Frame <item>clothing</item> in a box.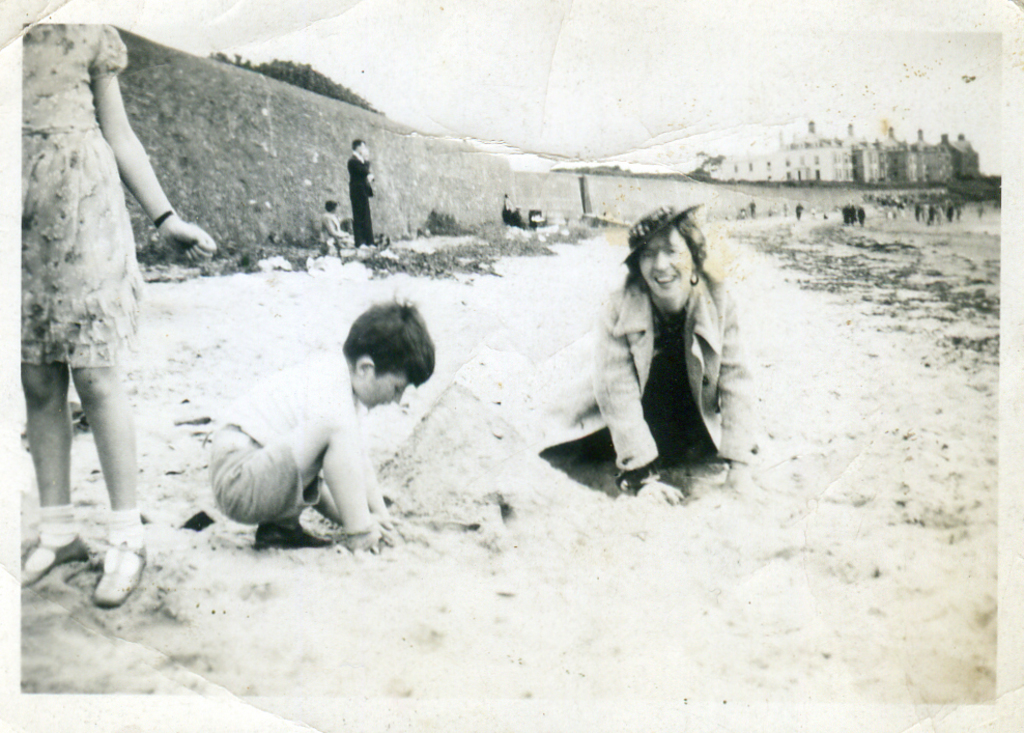
594, 220, 749, 495.
